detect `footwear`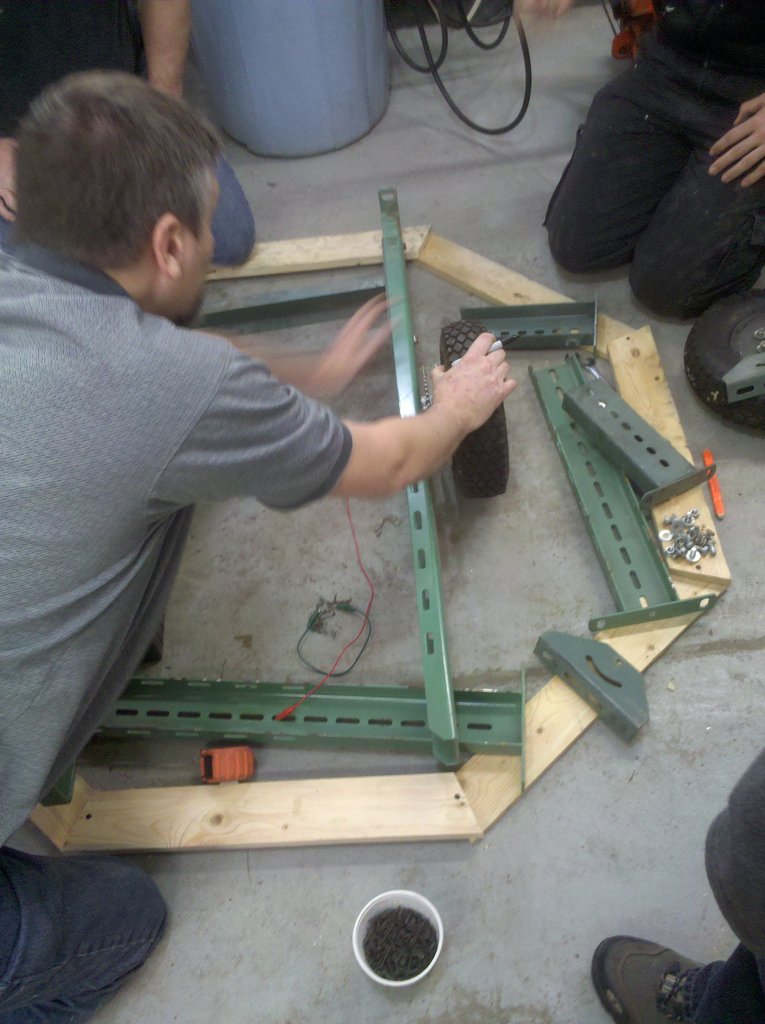
box(599, 935, 703, 1023)
